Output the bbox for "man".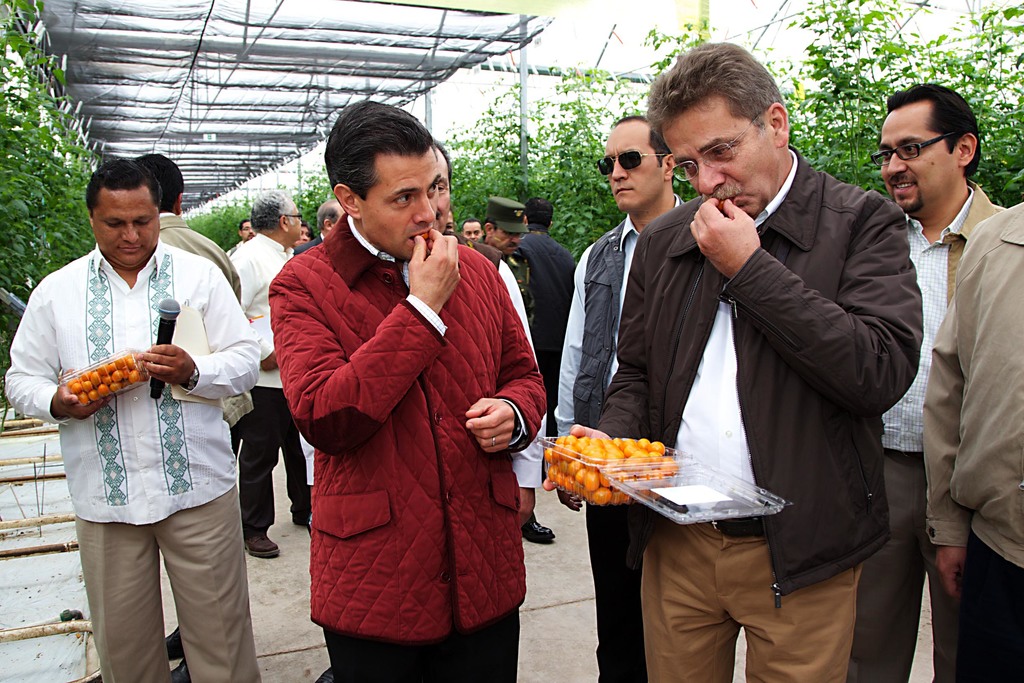
291:222:311:256.
